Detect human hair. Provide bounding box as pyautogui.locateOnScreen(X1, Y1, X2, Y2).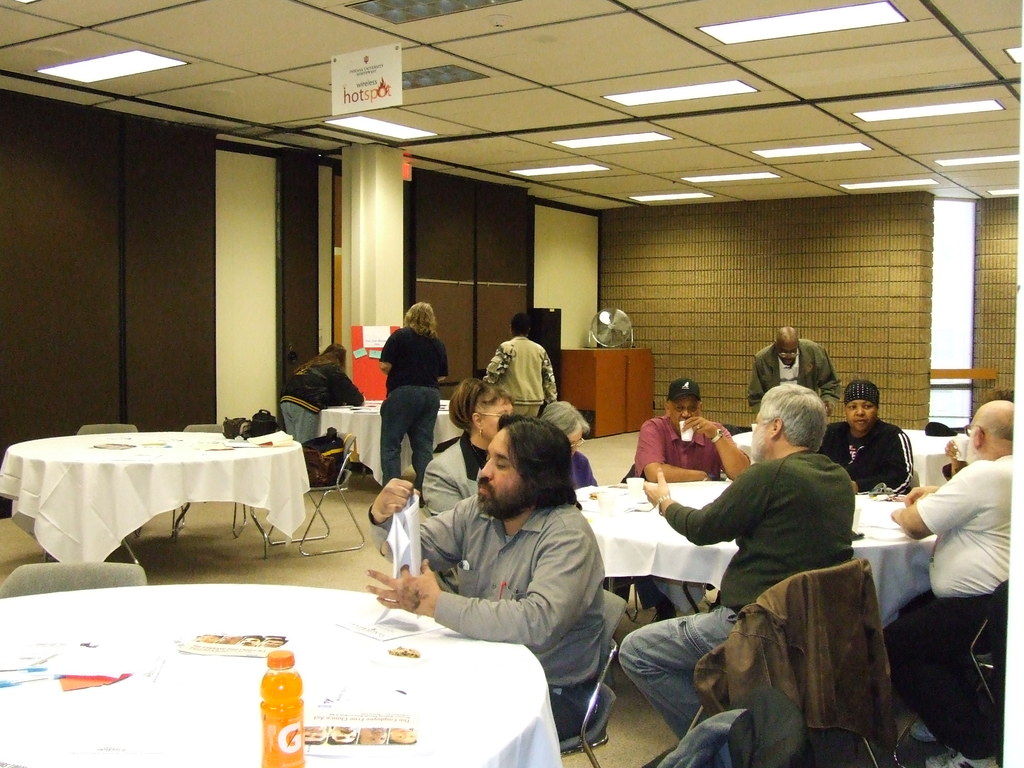
pyautogui.locateOnScreen(966, 399, 1016, 456).
